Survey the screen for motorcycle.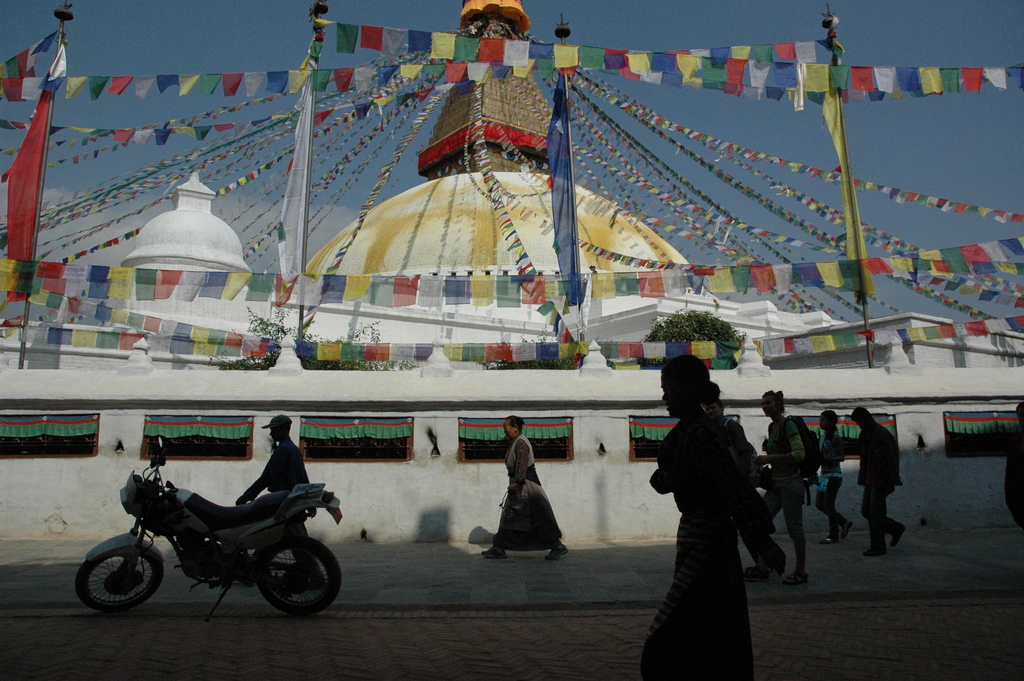
Survey found: (74,435,342,616).
